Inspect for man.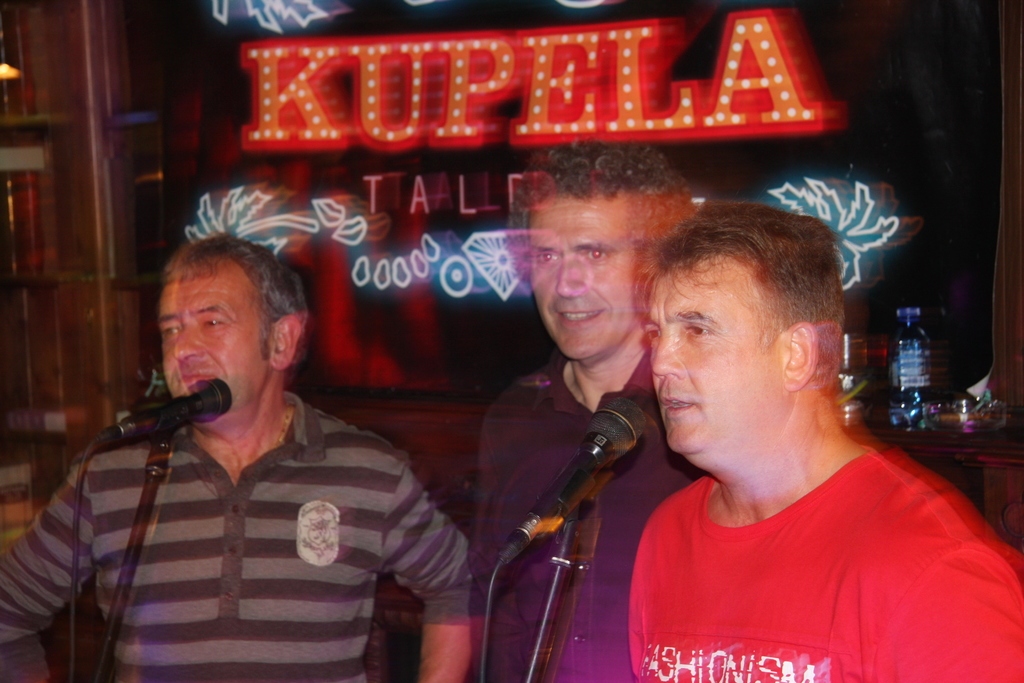
Inspection: (0,233,474,682).
